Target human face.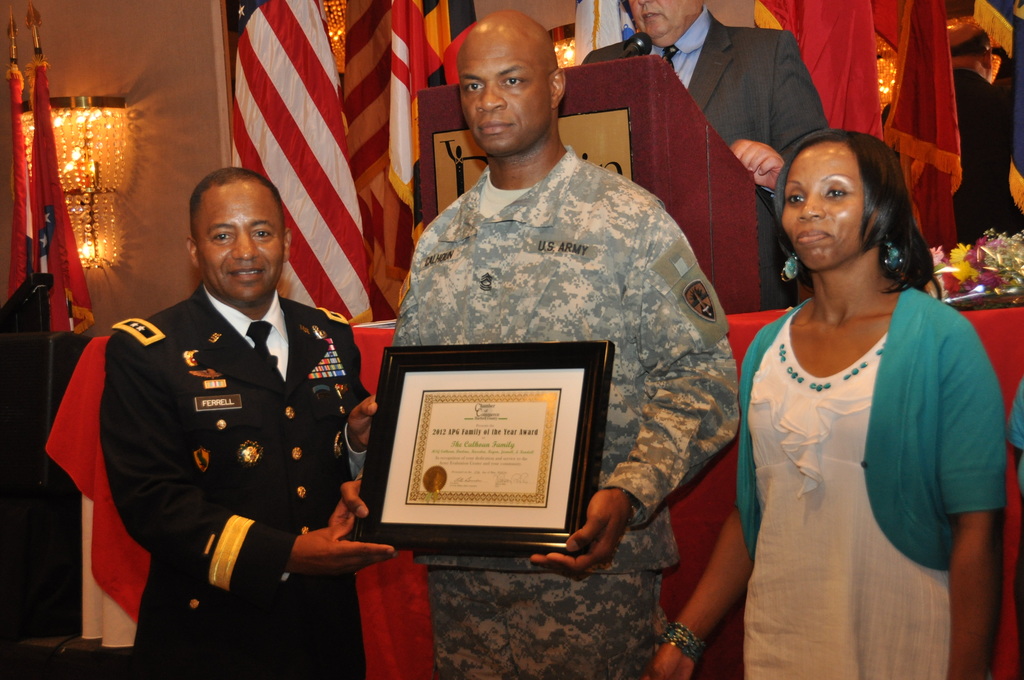
Target region: locate(627, 0, 691, 40).
